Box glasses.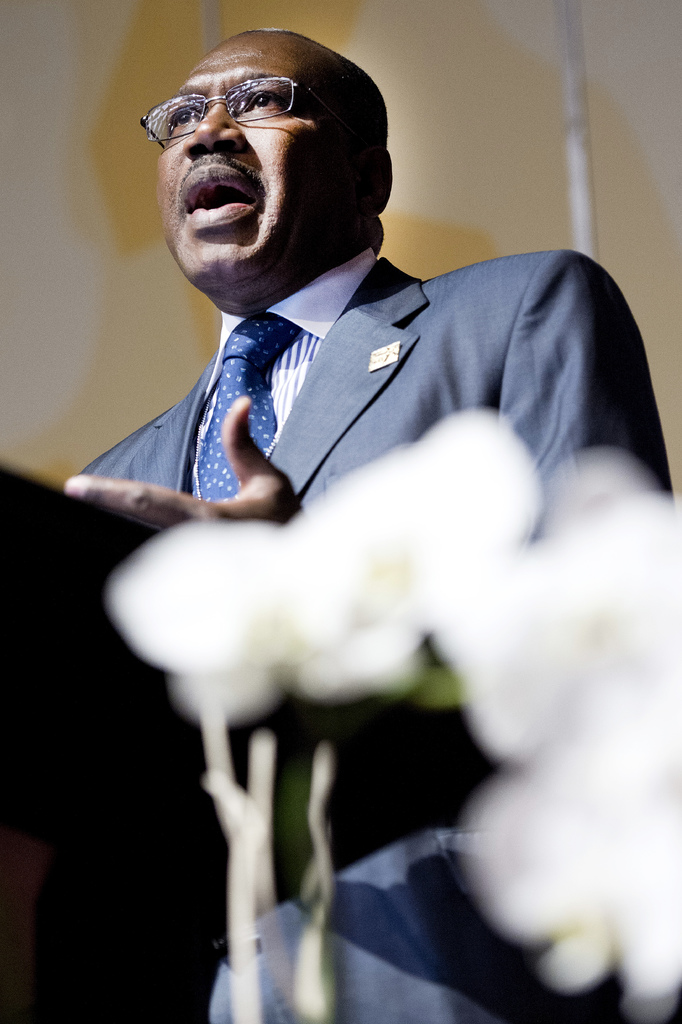
bbox(138, 76, 387, 148).
